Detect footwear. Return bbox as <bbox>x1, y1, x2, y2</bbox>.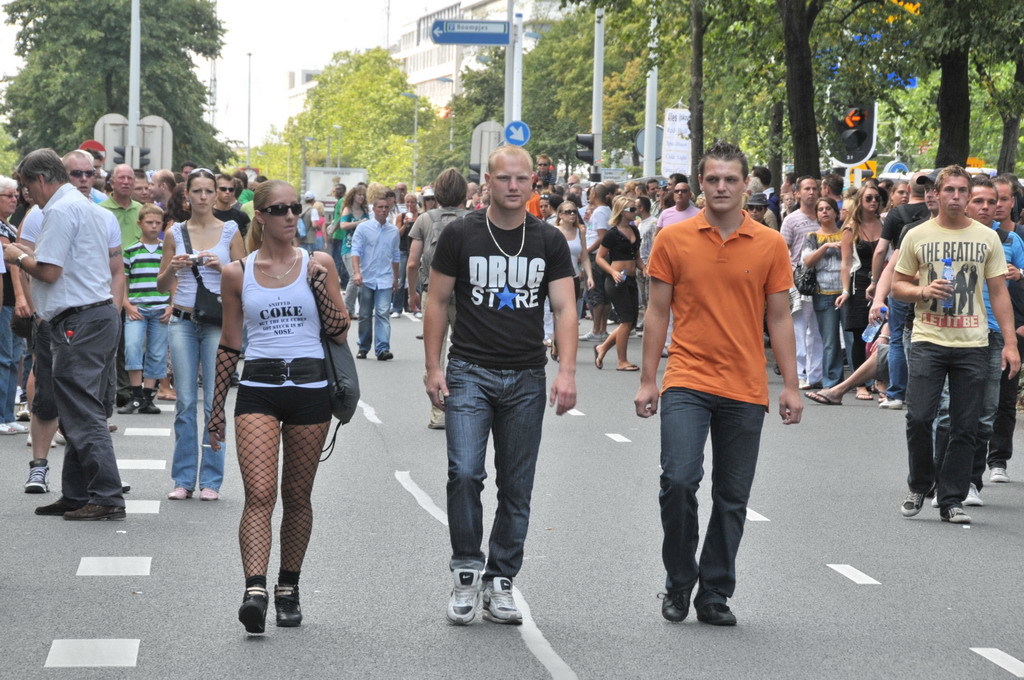
<bbox>356, 345, 377, 357</bbox>.
